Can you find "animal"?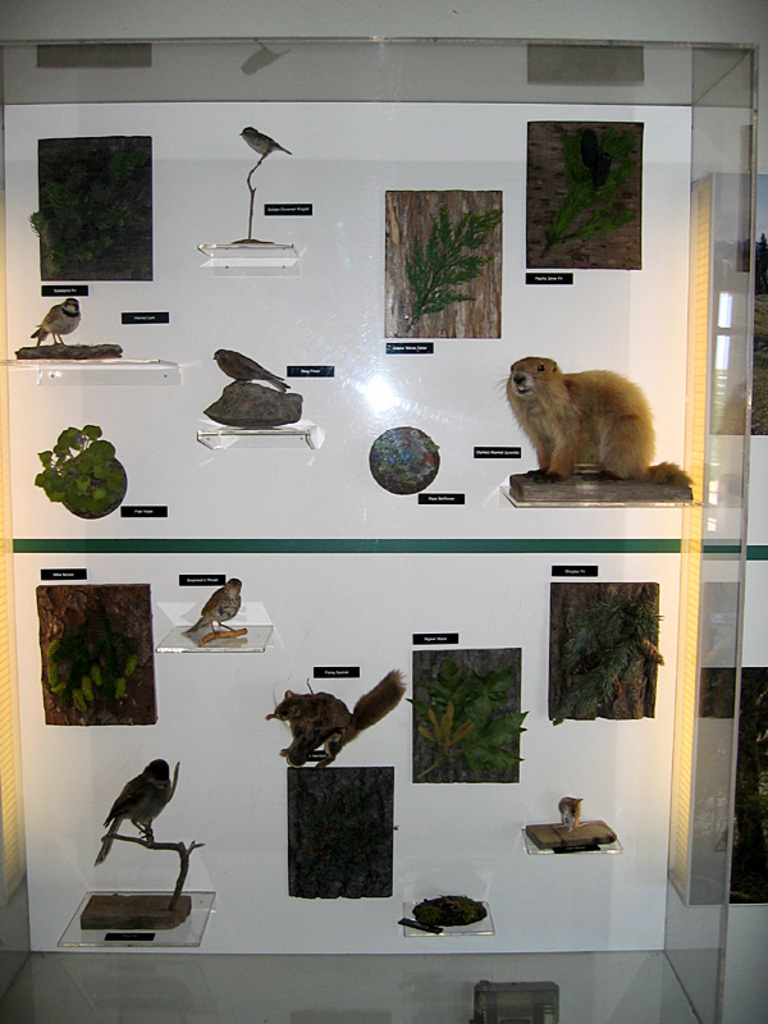
Yes, bounding box: BBox(493, 352, 699, 484).
